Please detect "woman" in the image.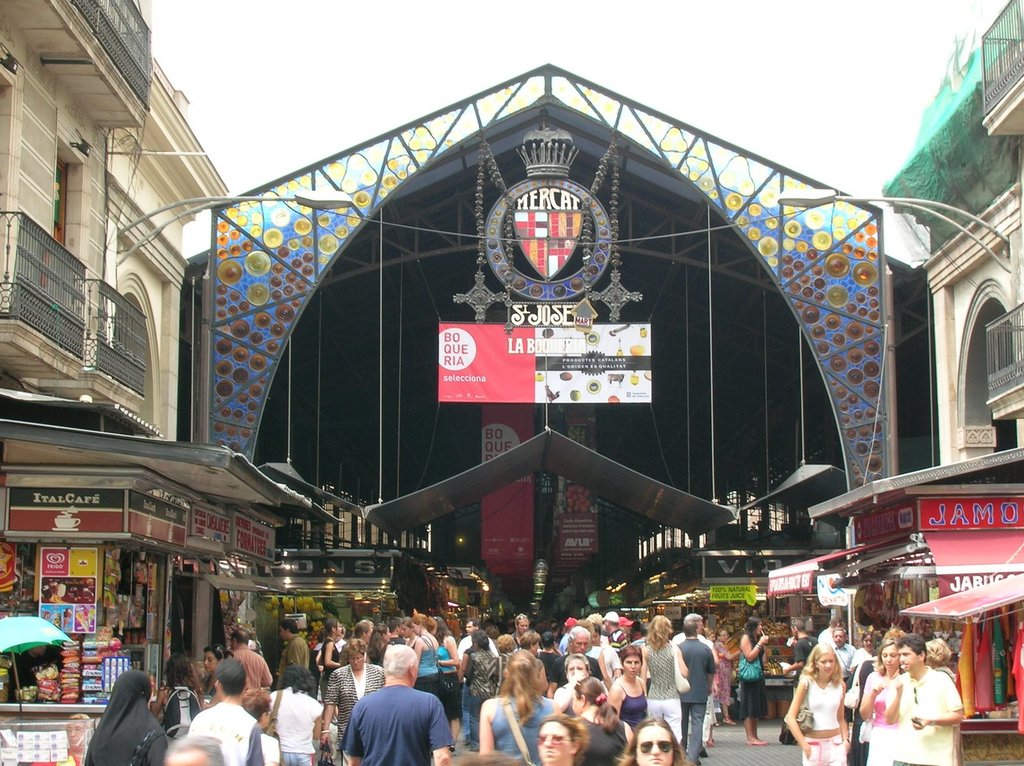
bbox=(324, 637, 383, 747).
